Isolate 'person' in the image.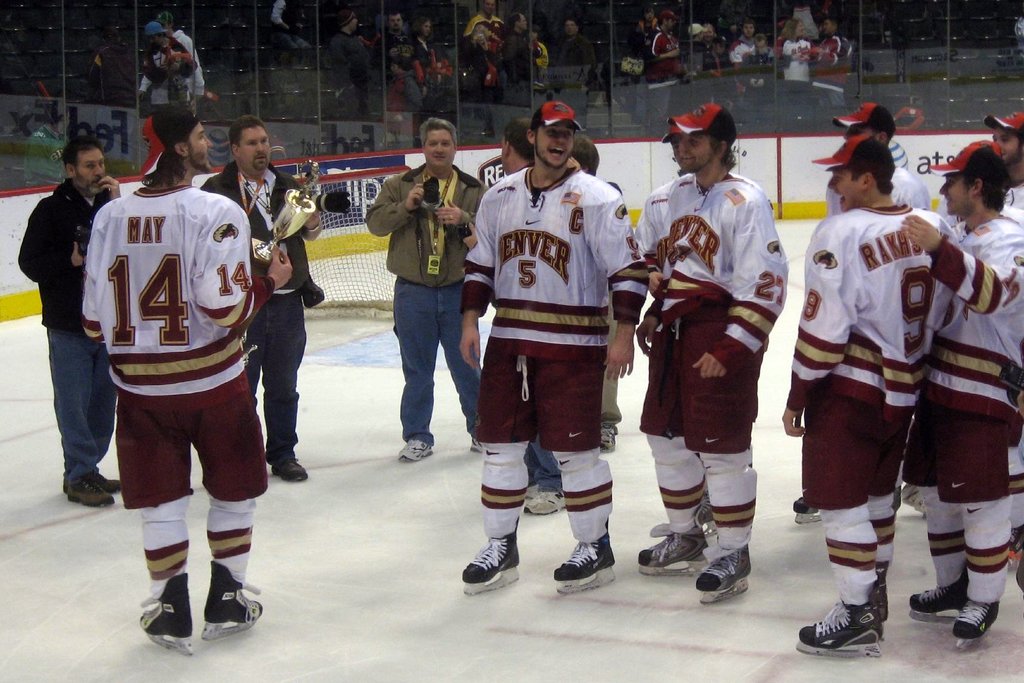
Isolated region: [635, 102, 786, 604].
